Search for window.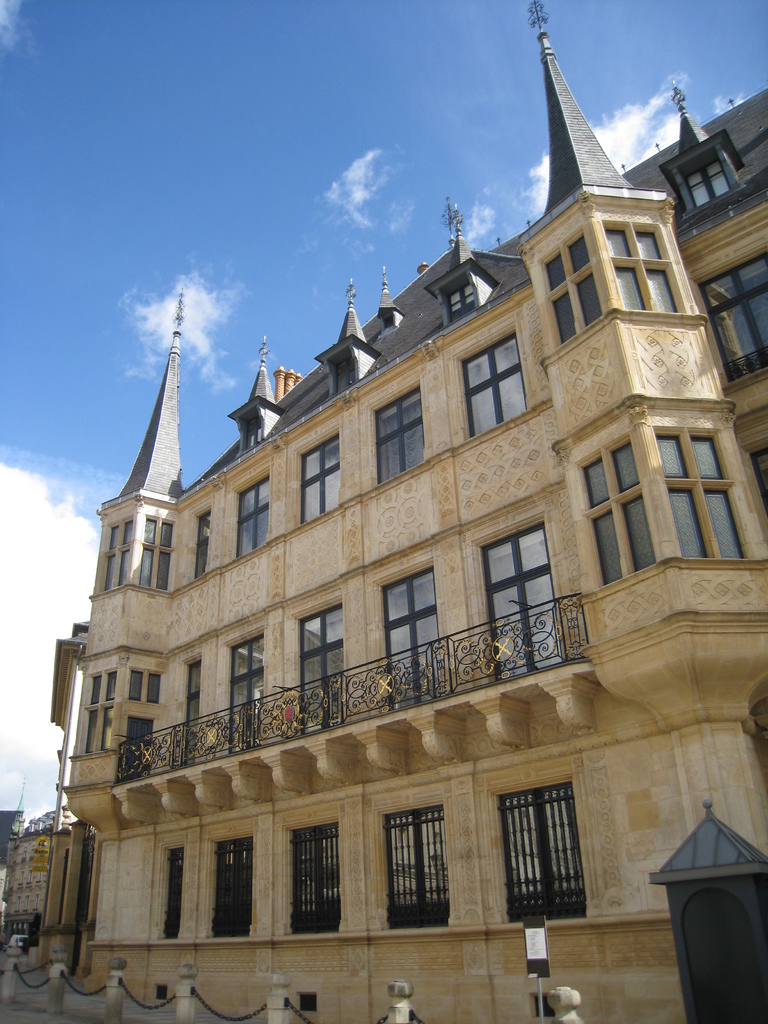
Found at (left=381, top=305, right=399, bottom=335).
